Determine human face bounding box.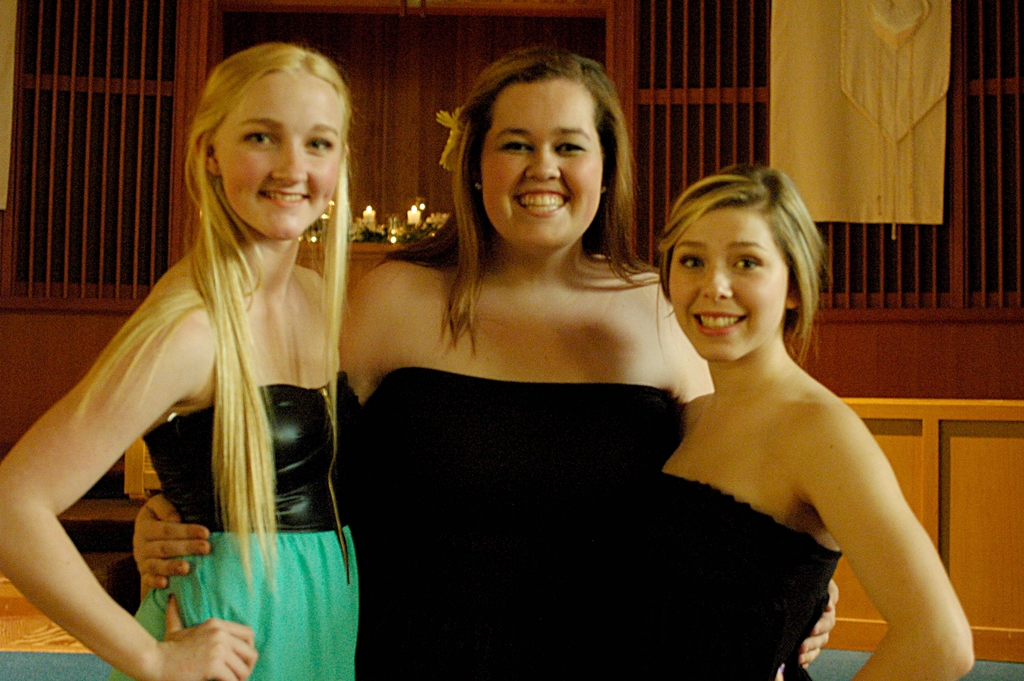
Determined: {"left": 480, "top": 79, "right": 602, "bottom": 249}.
